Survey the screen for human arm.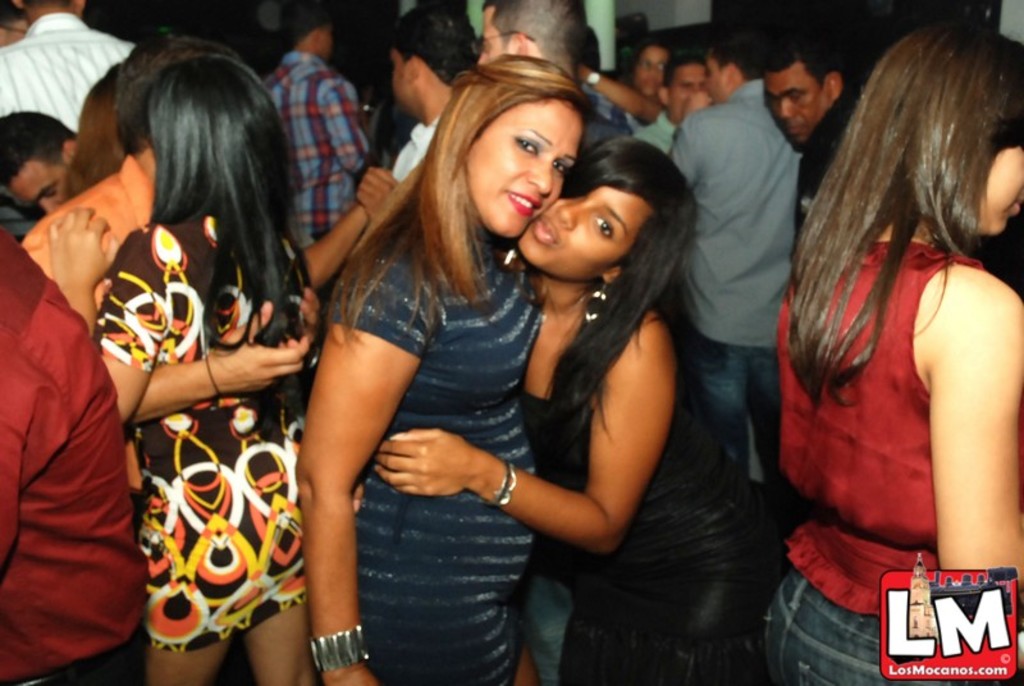
Survey found: select_region(284, 164, 399, 294).
